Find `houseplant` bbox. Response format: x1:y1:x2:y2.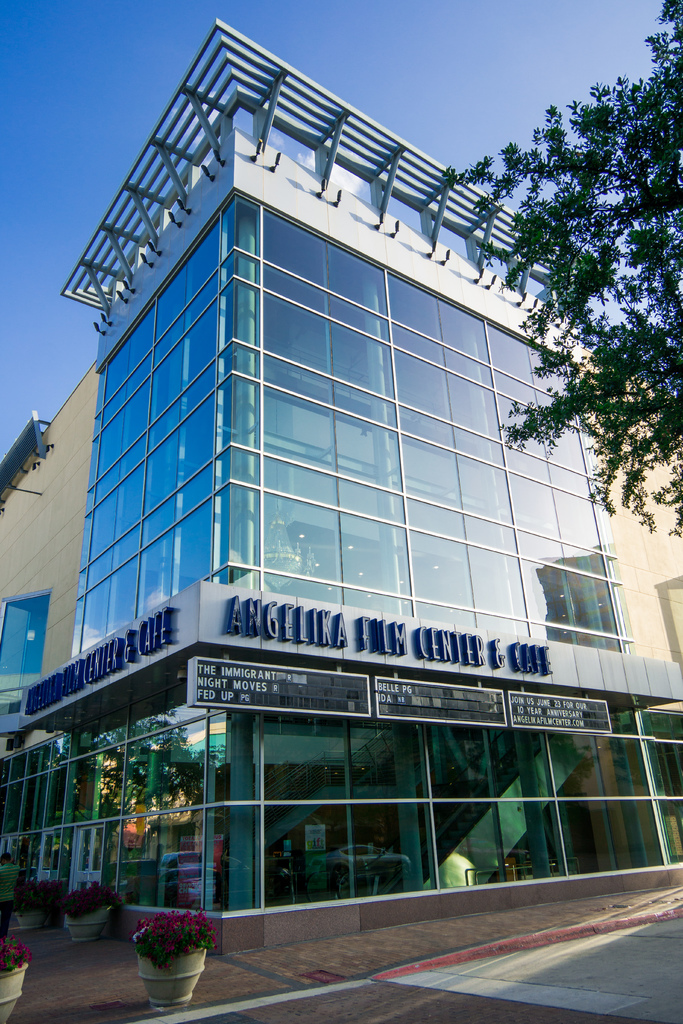
133:906:221:1023.
